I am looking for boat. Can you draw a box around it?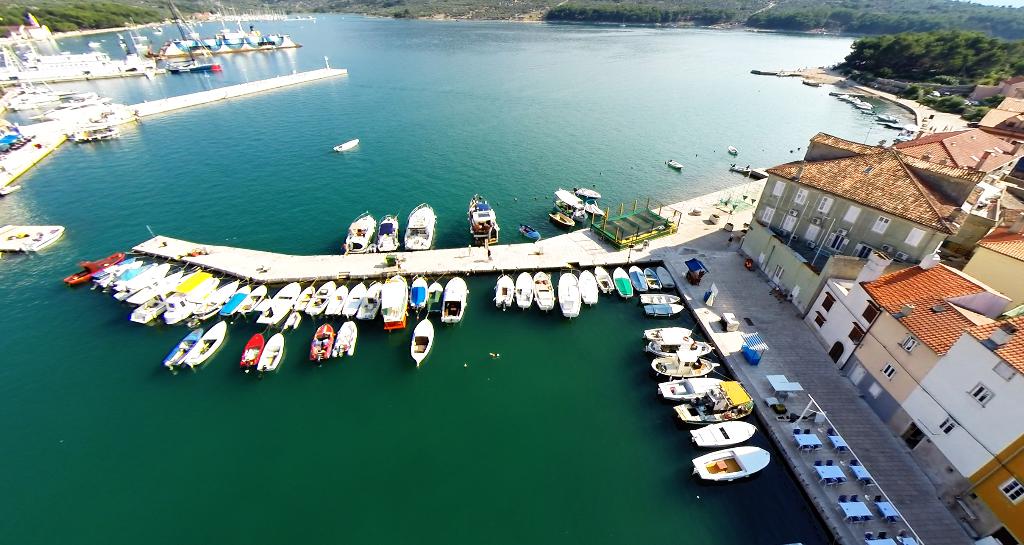
Sure, the bounding box is [255, 281, 300, 319].
